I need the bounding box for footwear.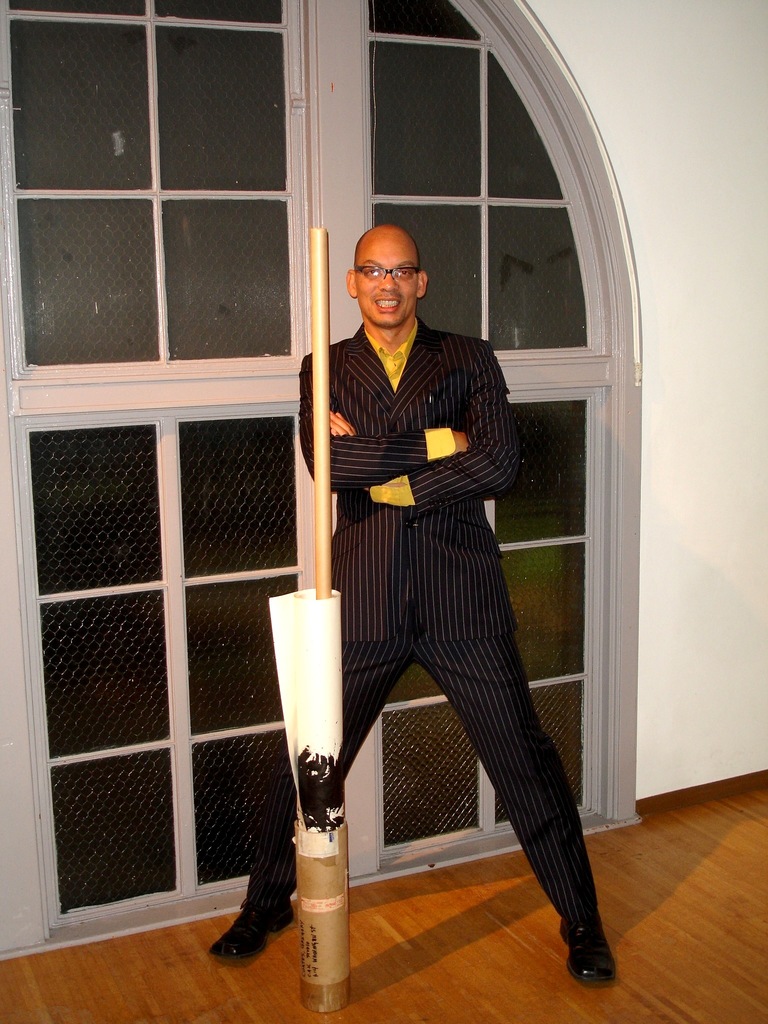
Here it is: <box>207,870,275,980</box>.
